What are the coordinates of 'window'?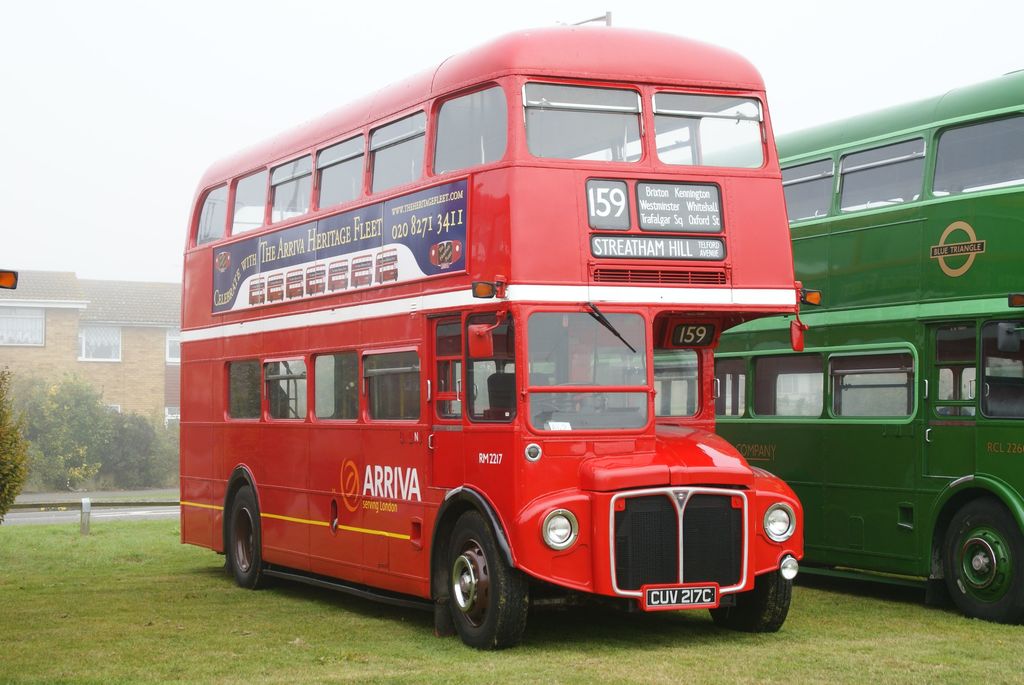
[x1=981, y1=324, x2=1023, y2=421].
